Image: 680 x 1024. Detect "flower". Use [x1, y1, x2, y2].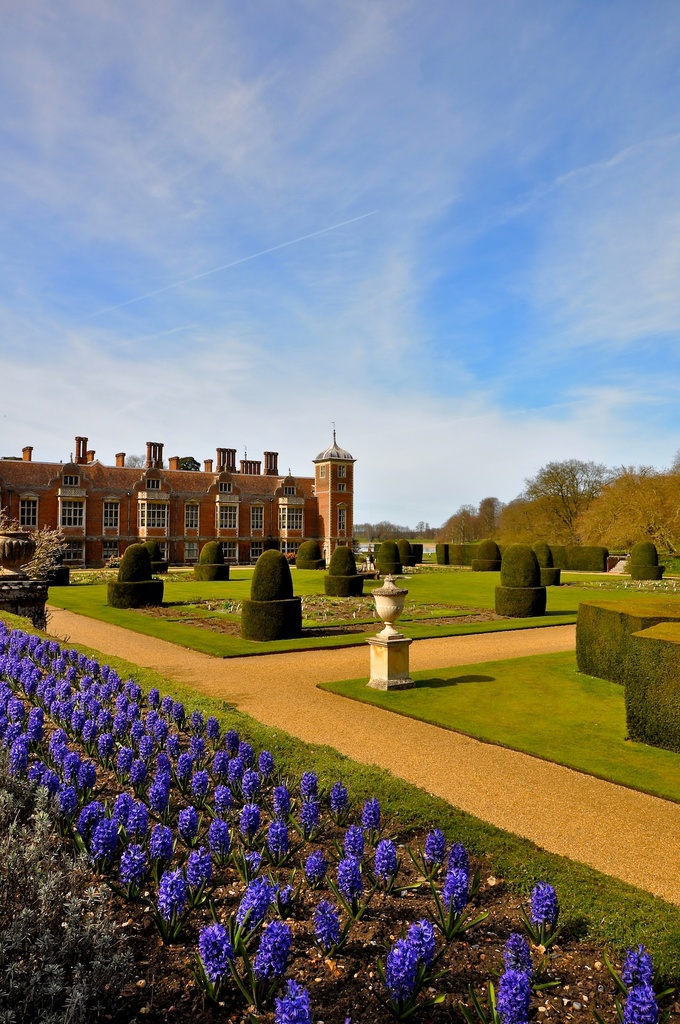
[124, 801, 149, 838].
